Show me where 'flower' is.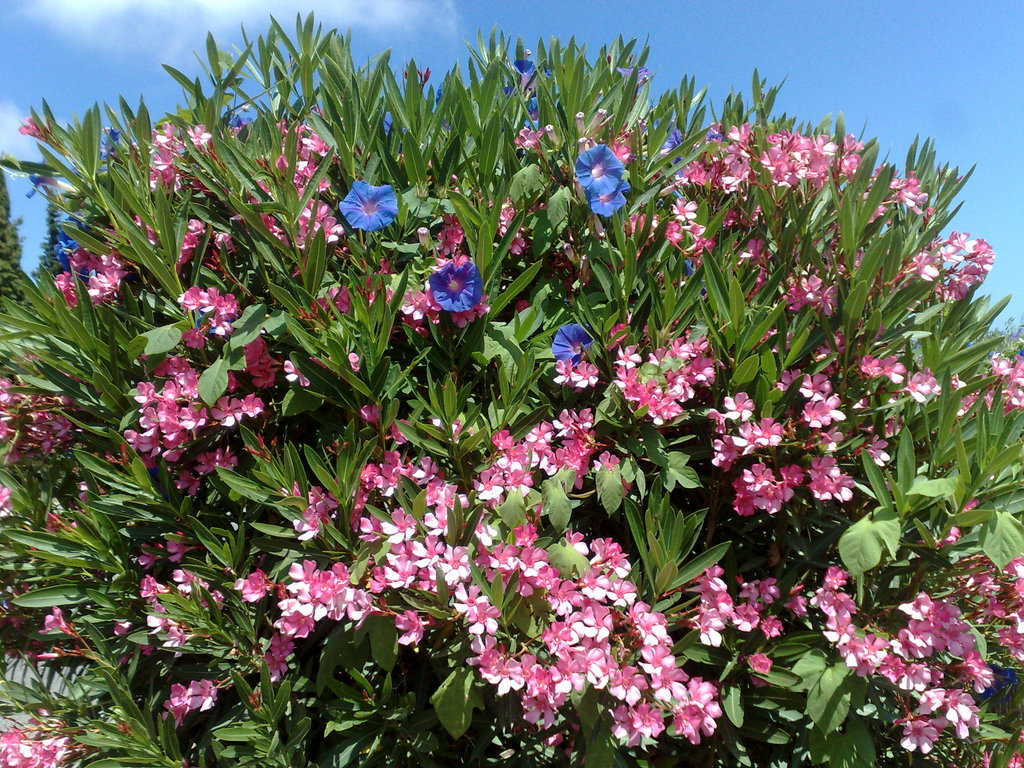
'flower' is at <region>186, 673, 220, 716</region>.
